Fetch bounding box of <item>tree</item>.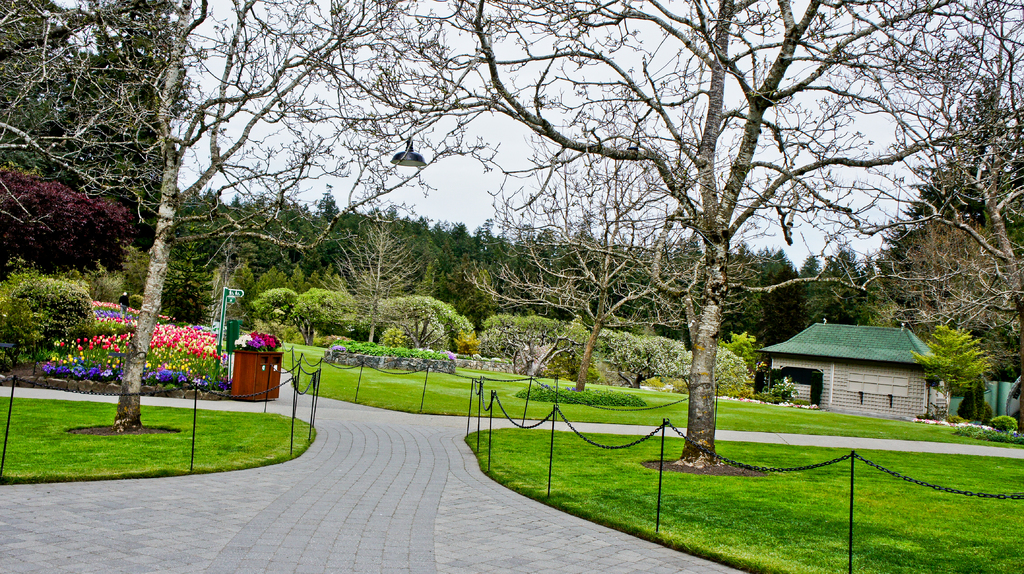
Bbox: (x1=244, y1=276, x2=359, y2=346).
